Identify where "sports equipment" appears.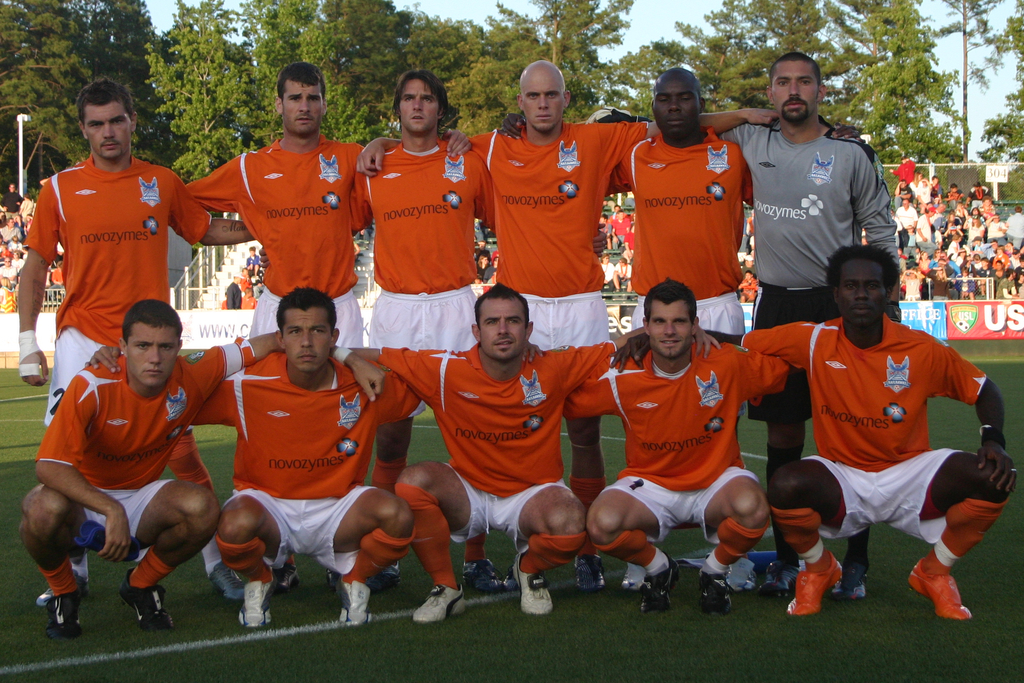
Appears at Rect(905, 554, 975, 620).
